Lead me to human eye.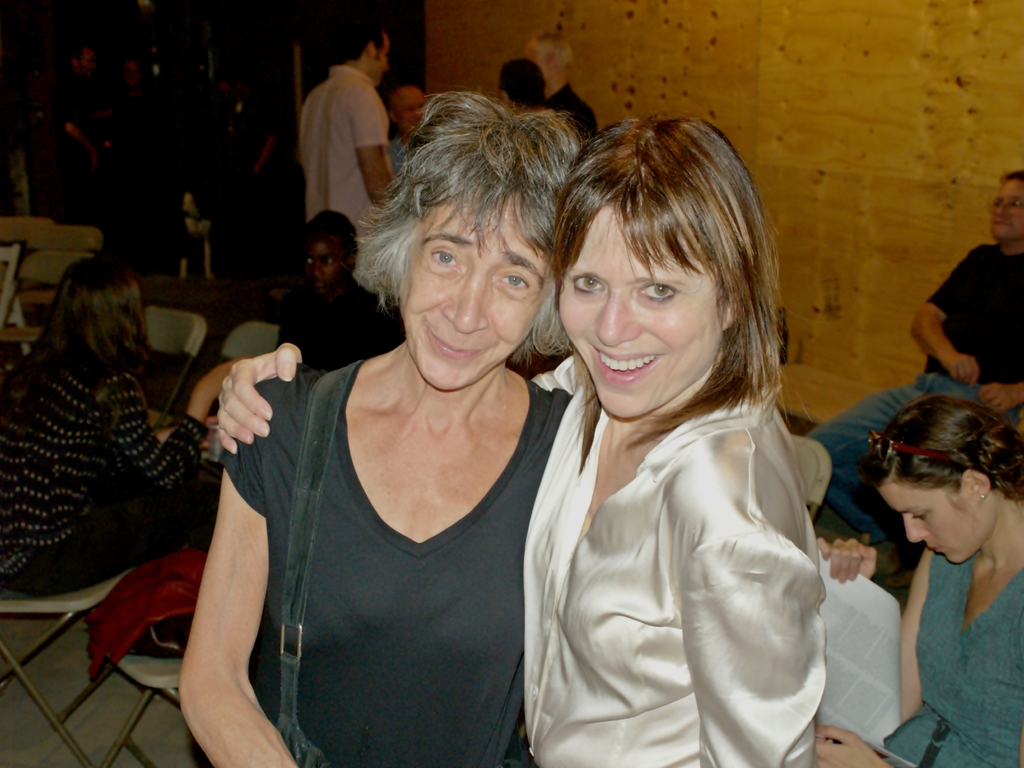
Lead to {"left": 307, "top": 256, "right": 319, "bottom": 264}.
